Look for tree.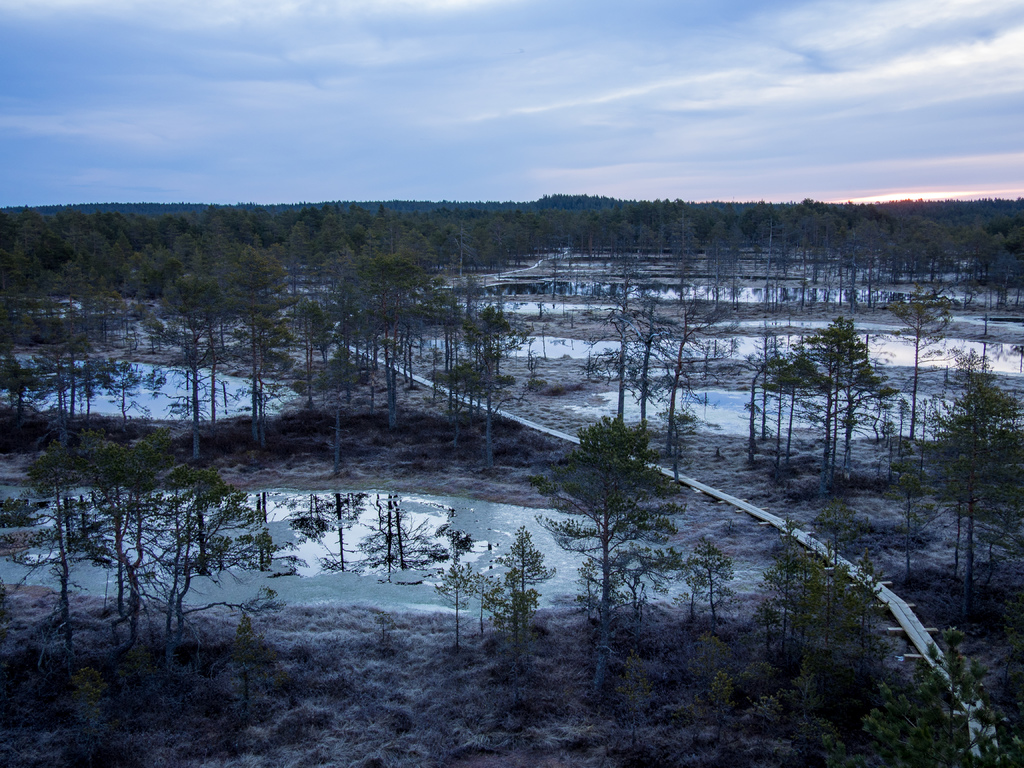
Found: locate(28, 433, 306, 651).
